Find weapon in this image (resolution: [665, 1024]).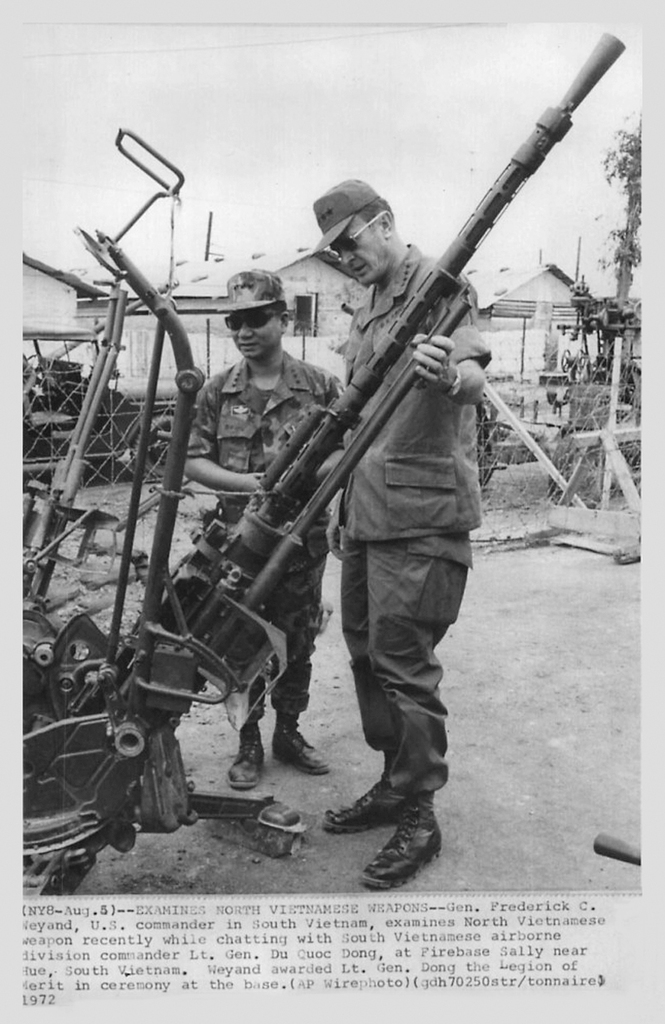
bbox=[21, 32, 624, 893].
